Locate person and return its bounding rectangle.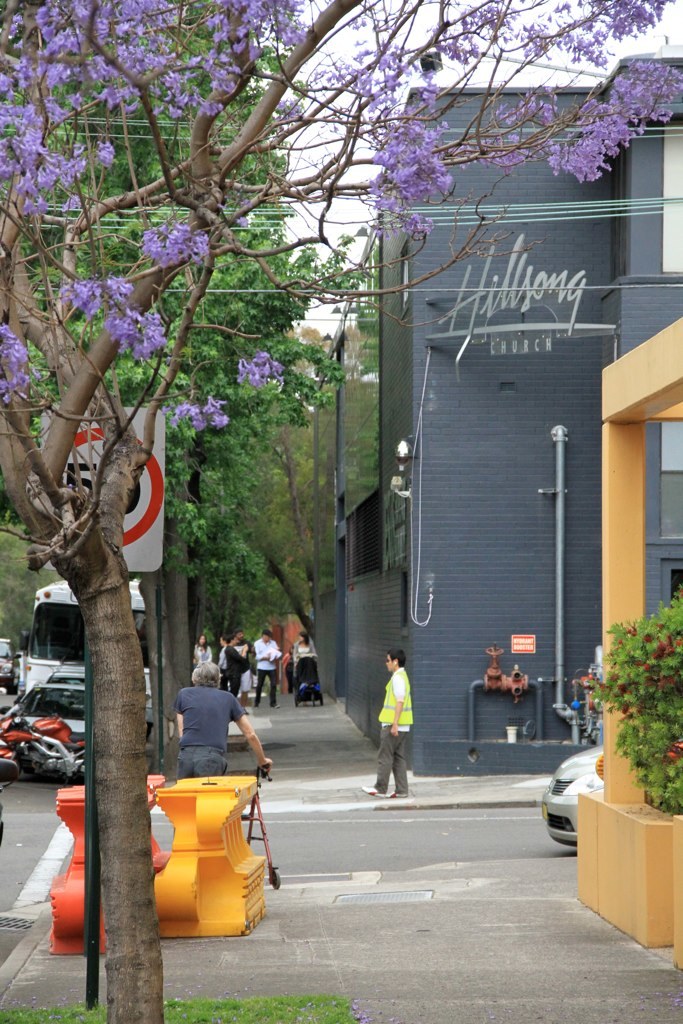
bbox=(374, 654, 427, 807).
